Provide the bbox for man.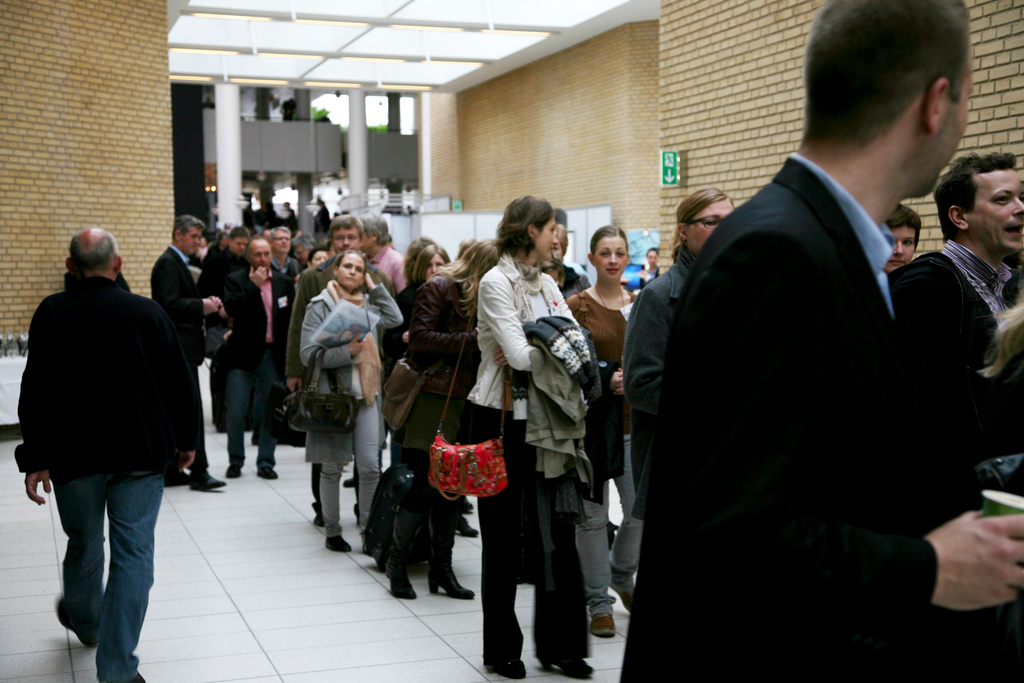
left=19, top=224, right=204, bottom=658.
